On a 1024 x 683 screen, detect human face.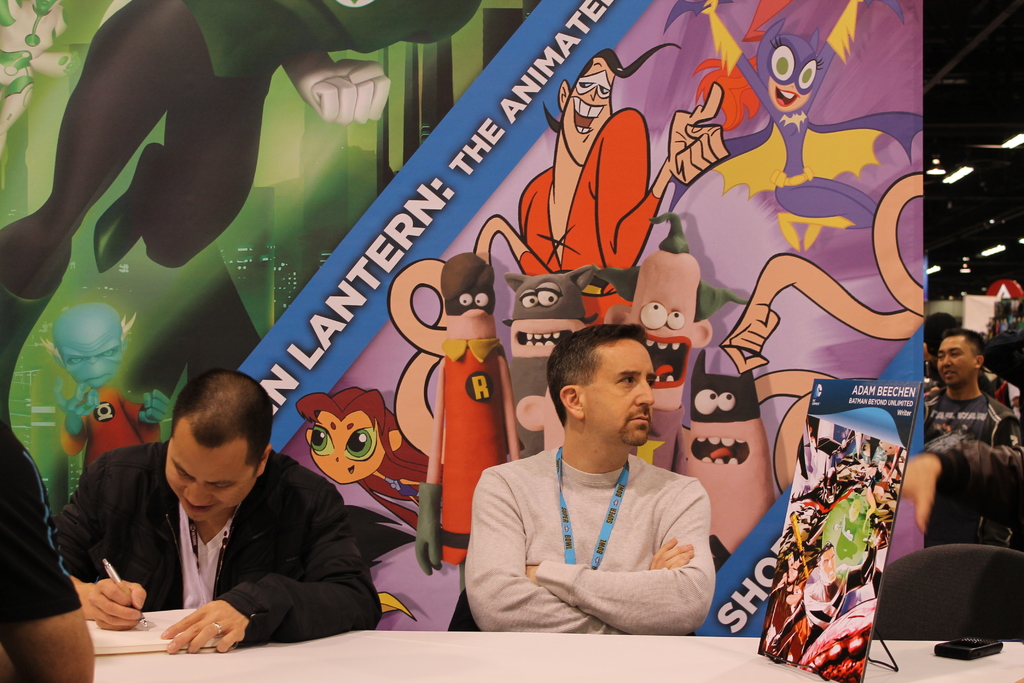
bbox=(933, 338, 974, 386).
